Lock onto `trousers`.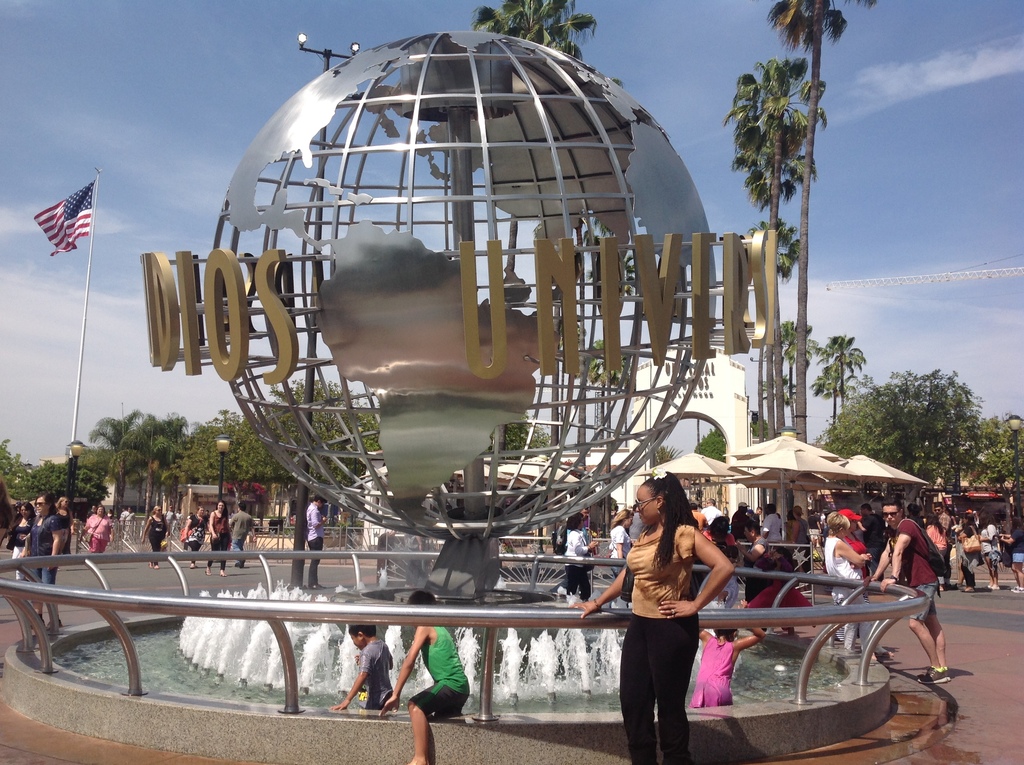
Locked: [x1=151, y1=542, x2=157, y2=562].
